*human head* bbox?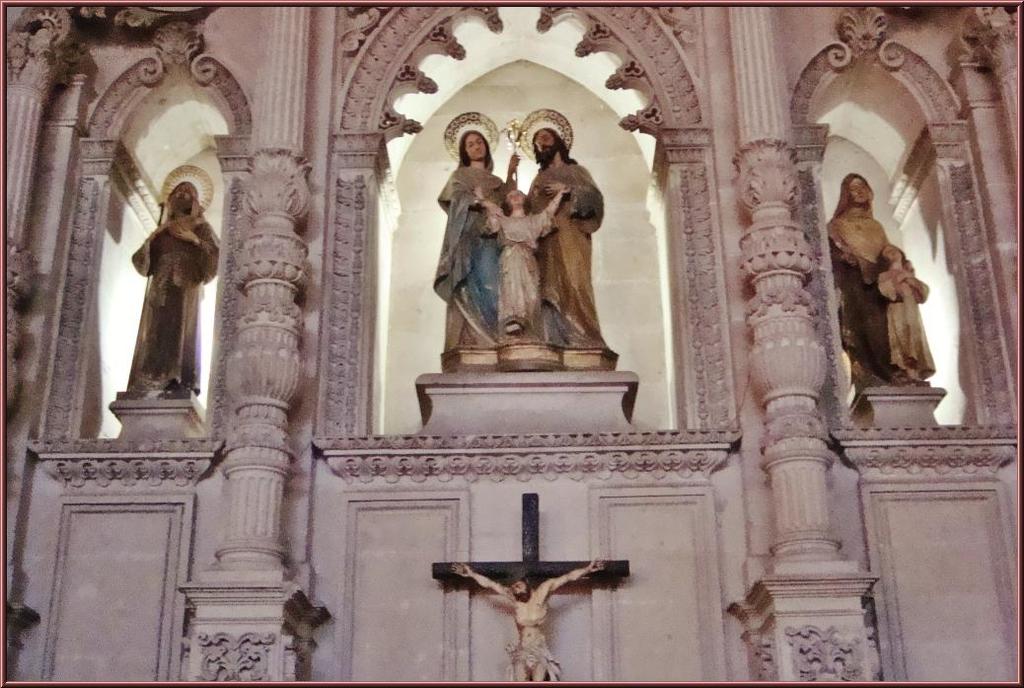
(456,129,497,171)
